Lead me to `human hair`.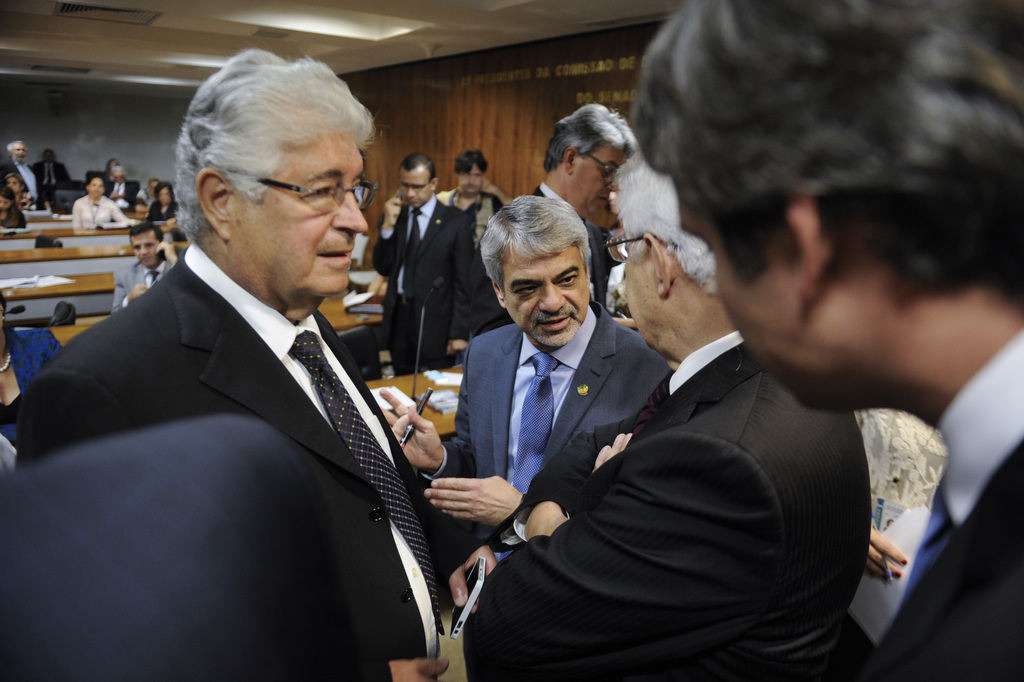
Lead to {"x1": 111, "y1": 165, "x2": 129, "y2": 181}.
